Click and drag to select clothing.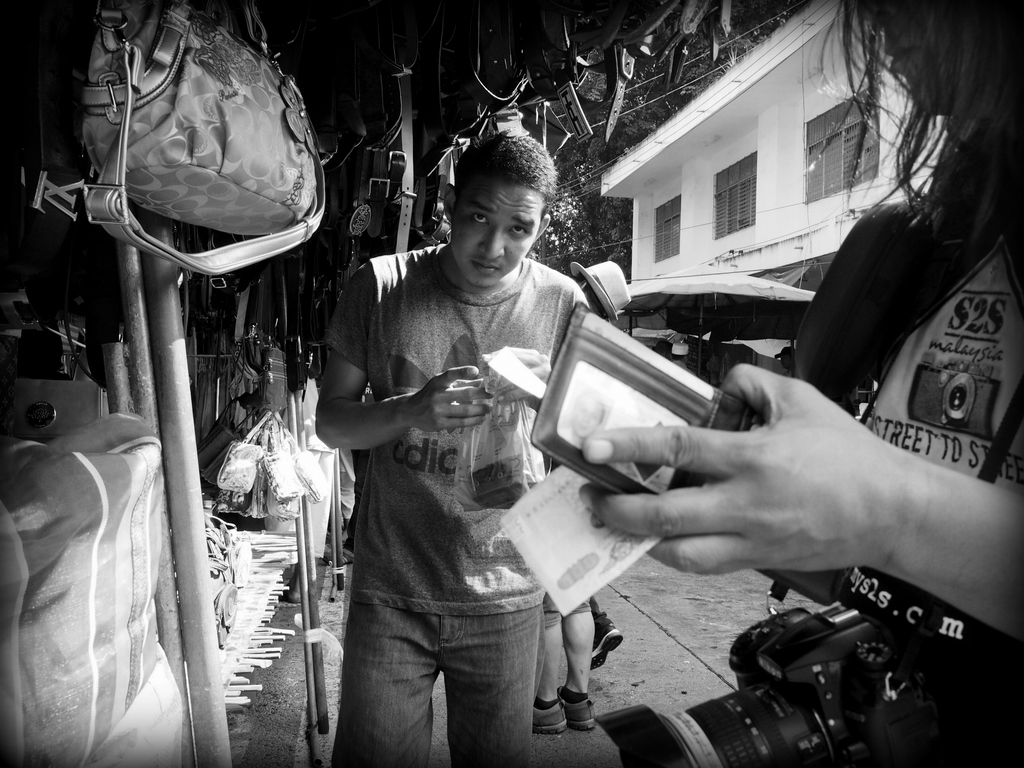
Selection: <bbox>785, 170, 1023, 680</bbox>.
